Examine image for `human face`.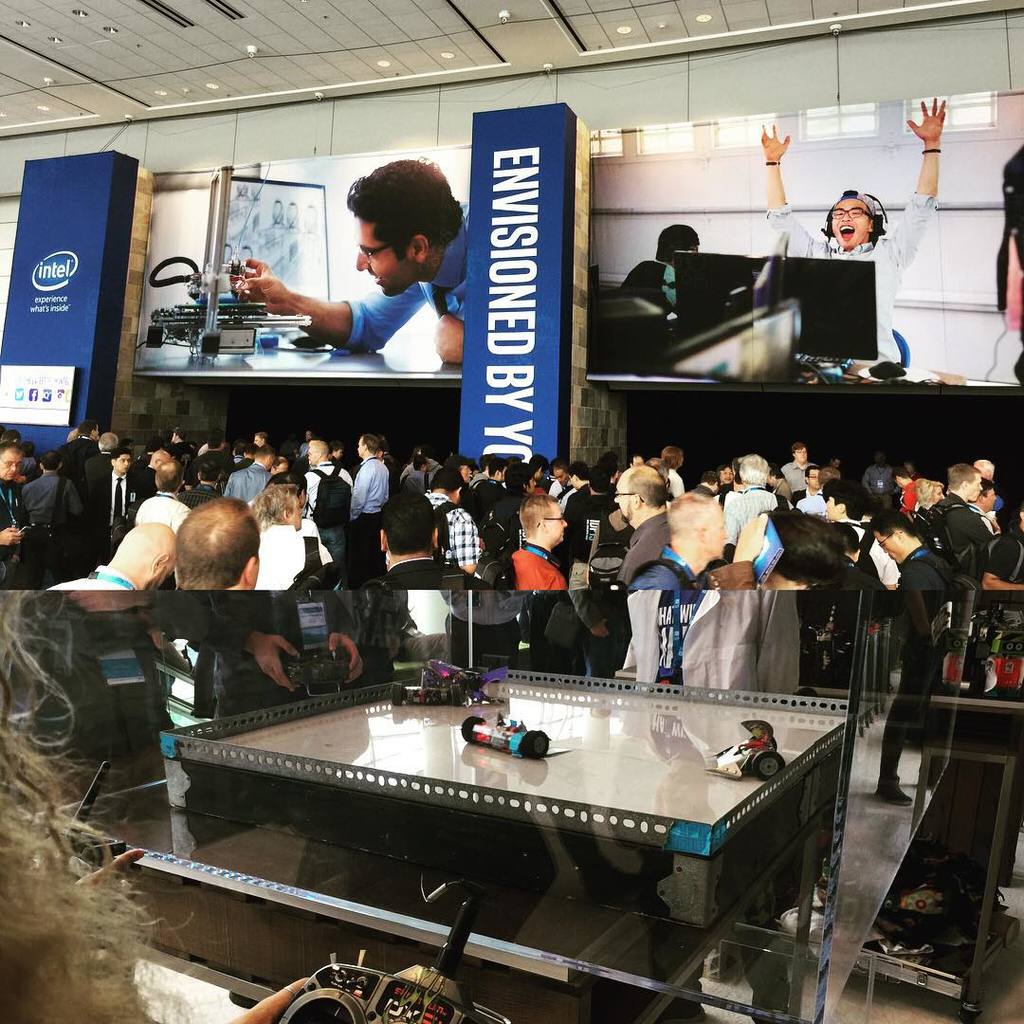
Examination result: [709, 506, 732, 557].
